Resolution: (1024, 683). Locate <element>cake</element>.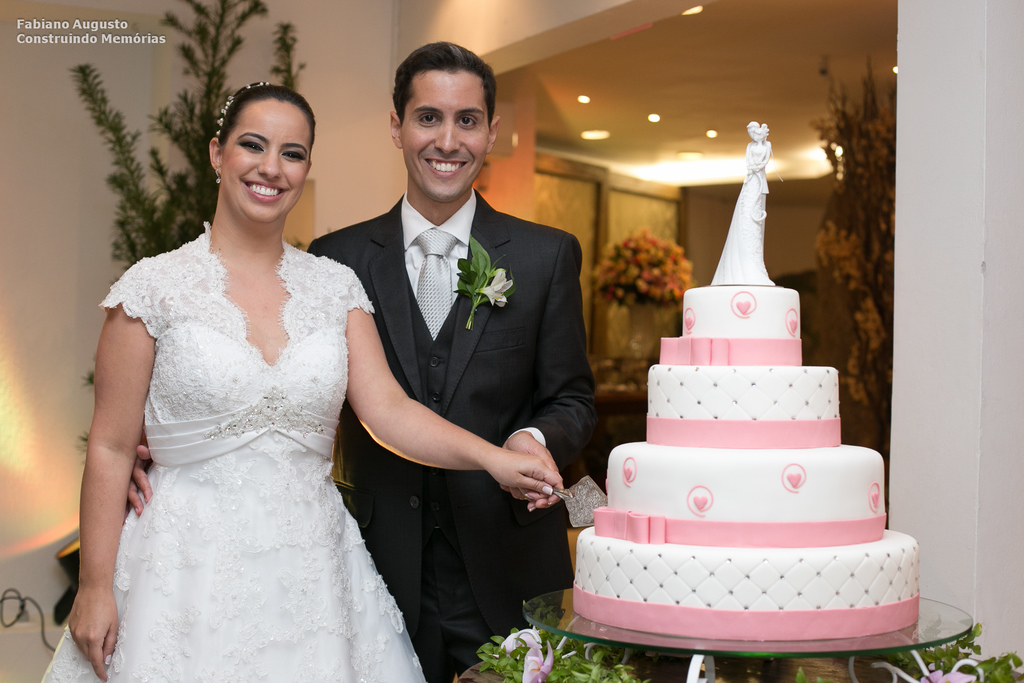
left=572, top=284, right=918, bottom=643.
